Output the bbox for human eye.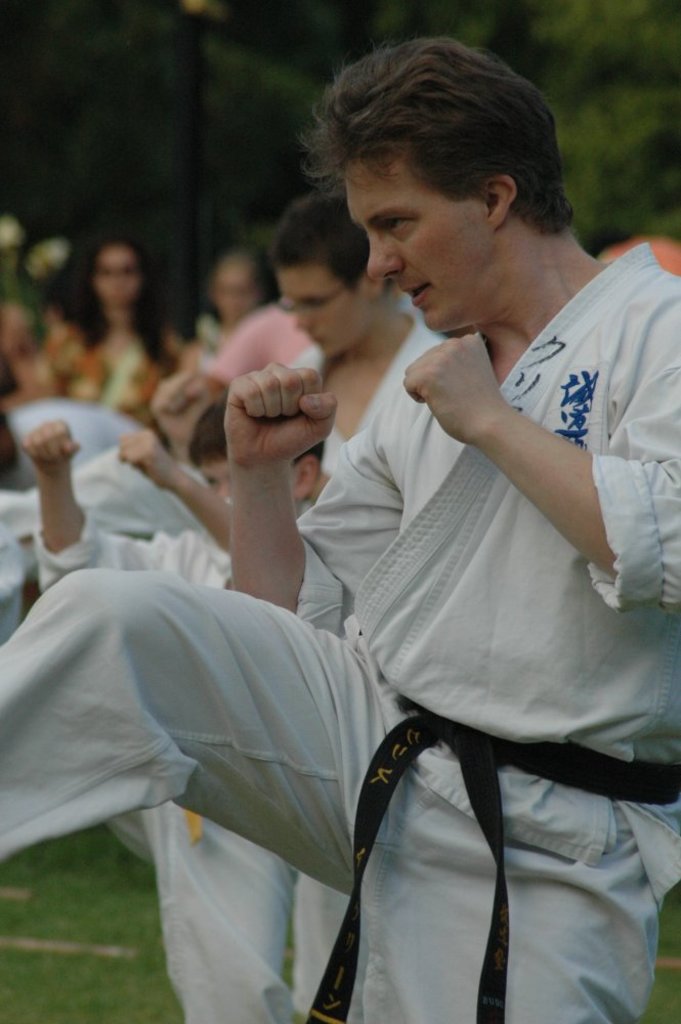
Rect(377, 210, 430, 243).
